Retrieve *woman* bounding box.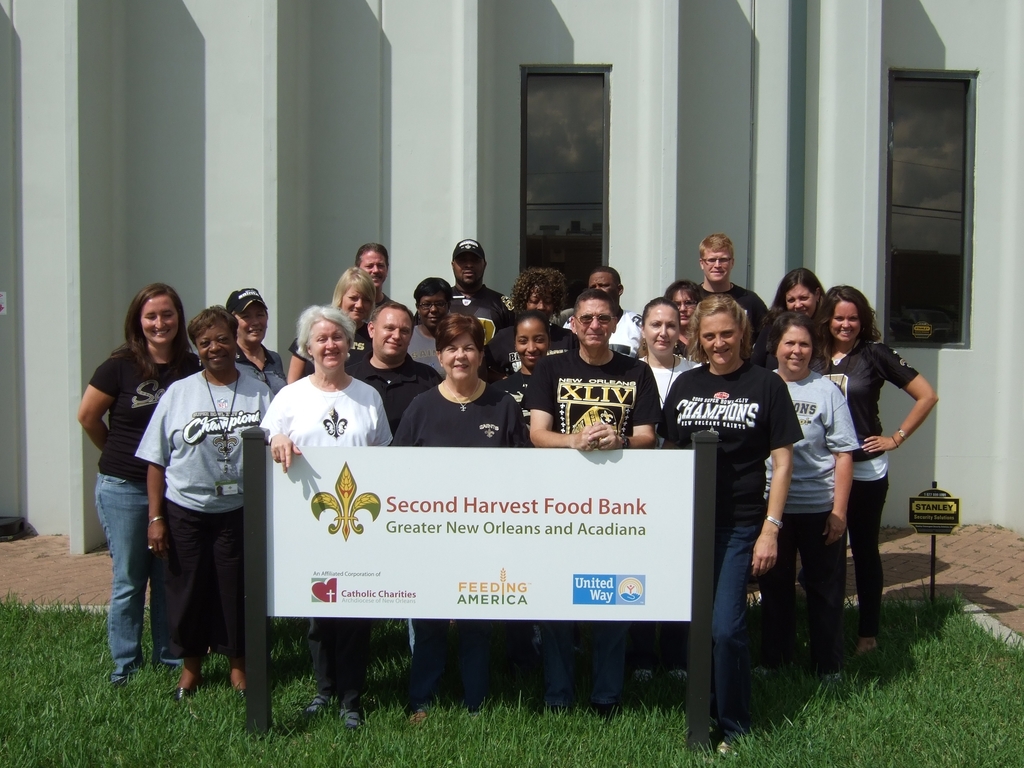
Bounding box: (x1=406, y1=277, x2=455, y2=380).
